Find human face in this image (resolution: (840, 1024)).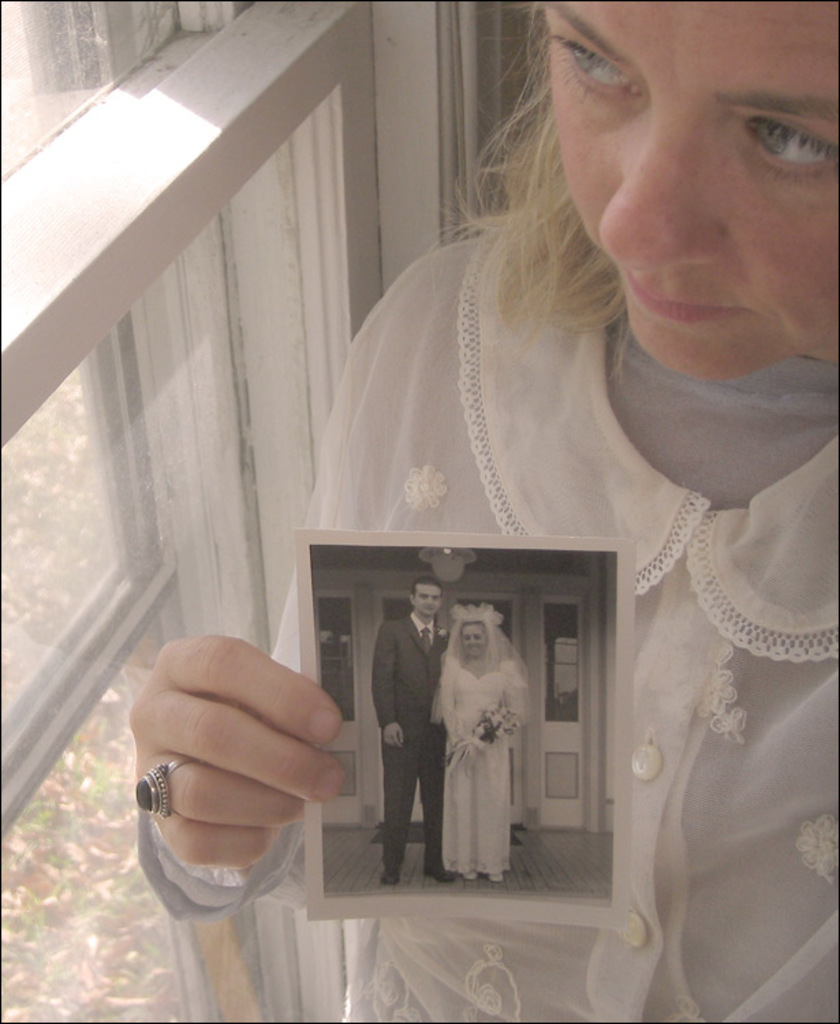
{"left": 459, "top": 623, "right": 486, "bottom": 653}.
